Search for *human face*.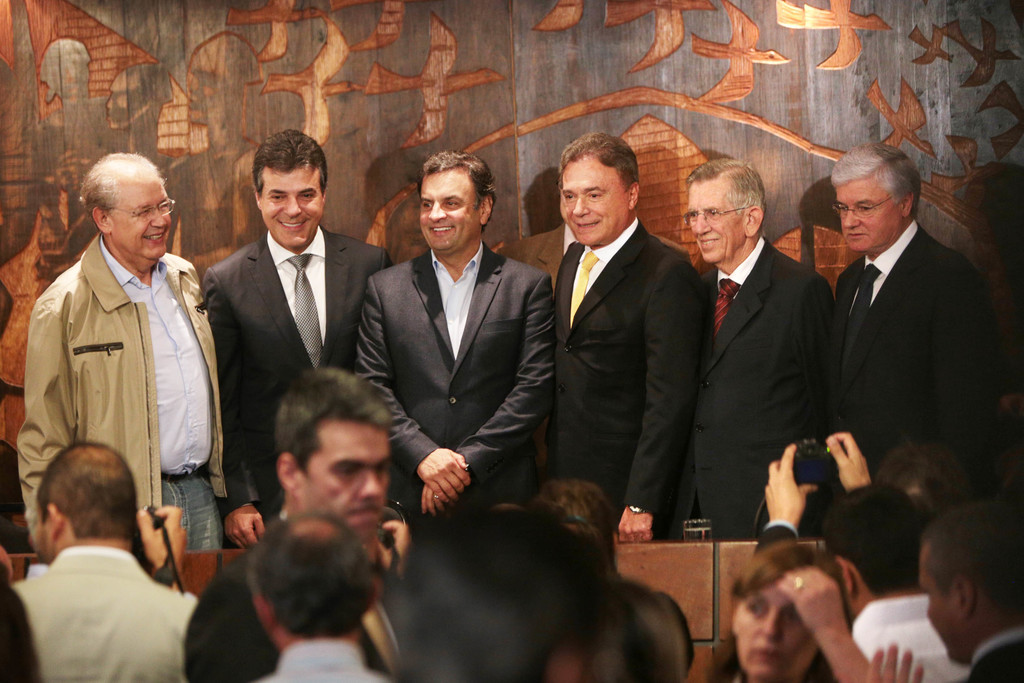
Found at x1=306, y1=420, x2=388, y2=534.
